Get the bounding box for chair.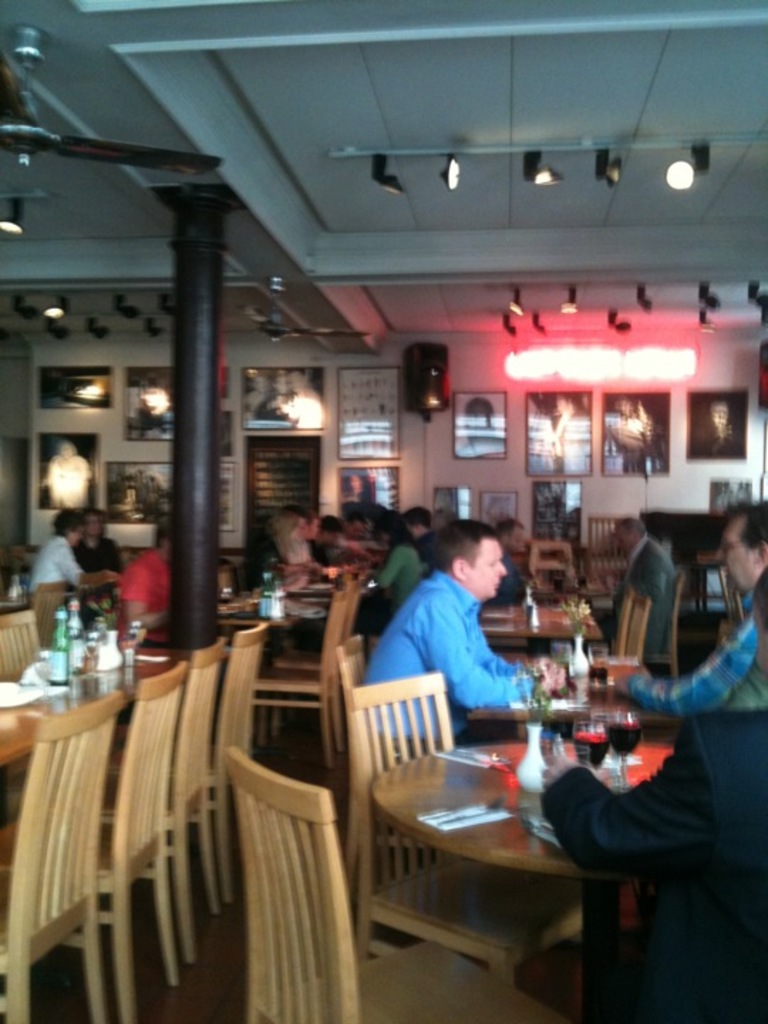
101,627,229,959.
